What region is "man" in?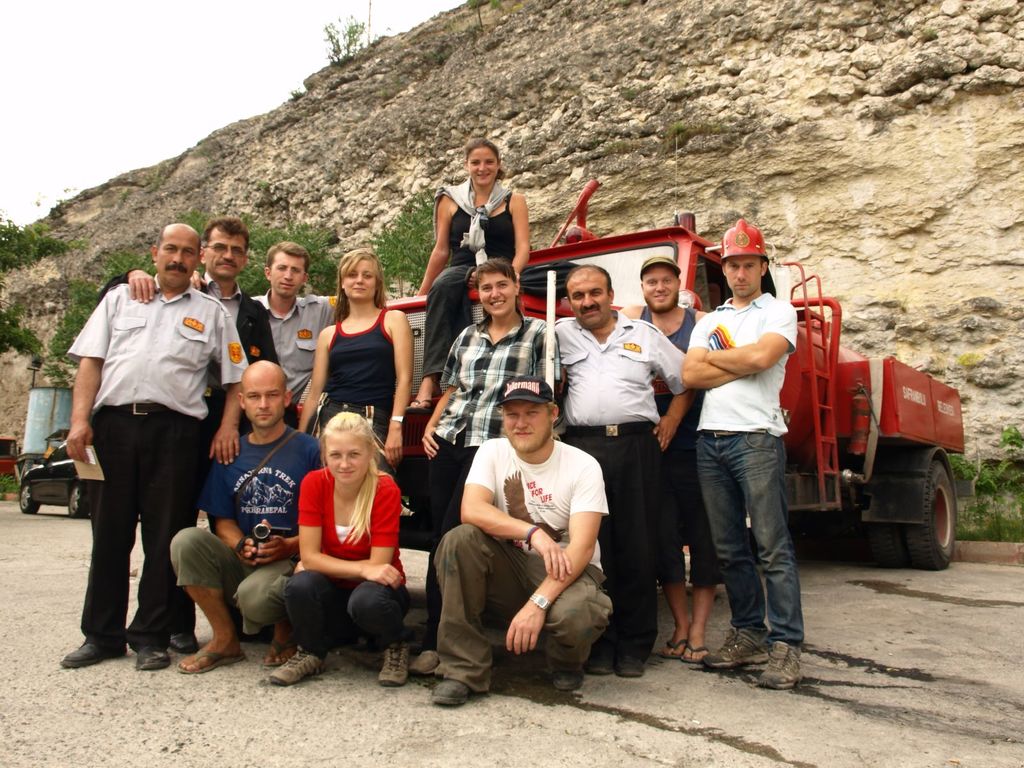
<region>170, 359, 324, 678</region>.
